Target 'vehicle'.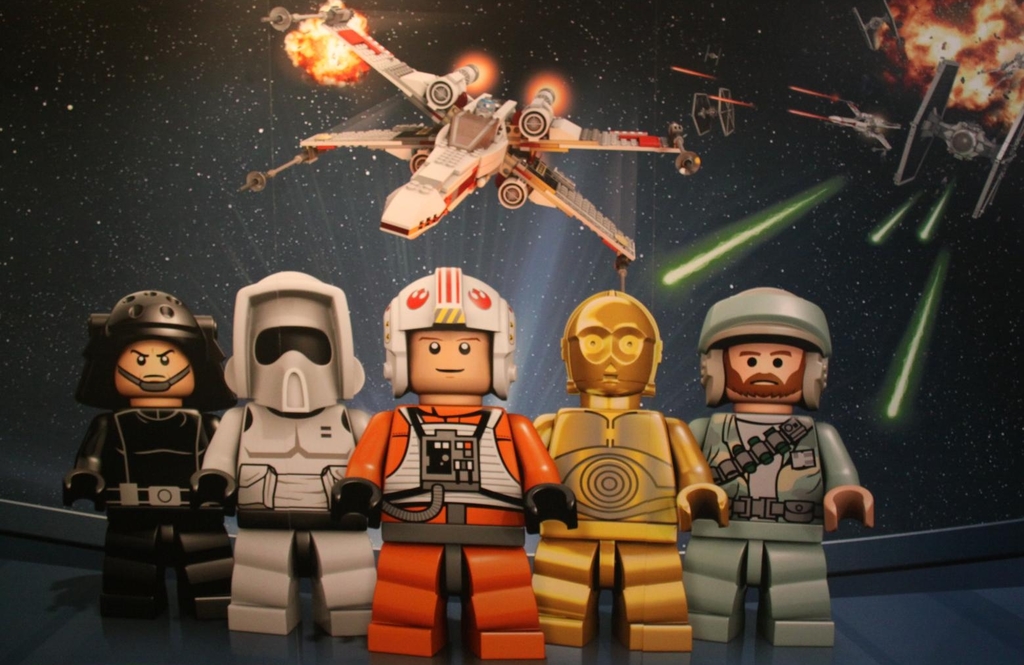
Target region: (777,0,1023,225).
